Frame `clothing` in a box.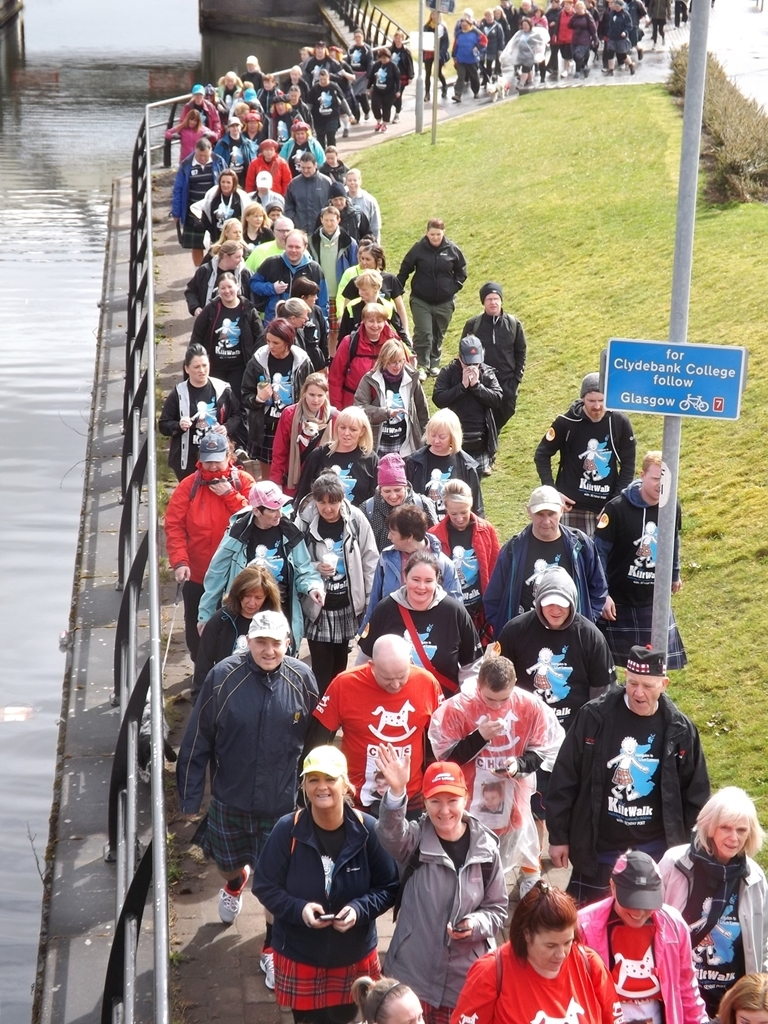
box(240, 343, 301, 458).
